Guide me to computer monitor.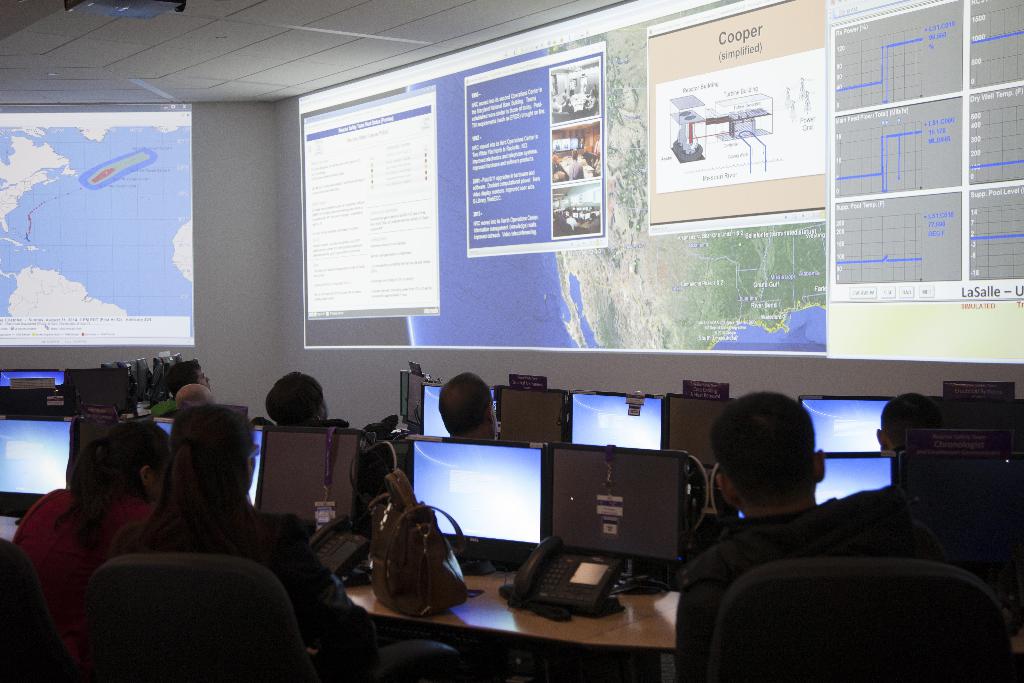
Guidance: [899,454,1023,557].
